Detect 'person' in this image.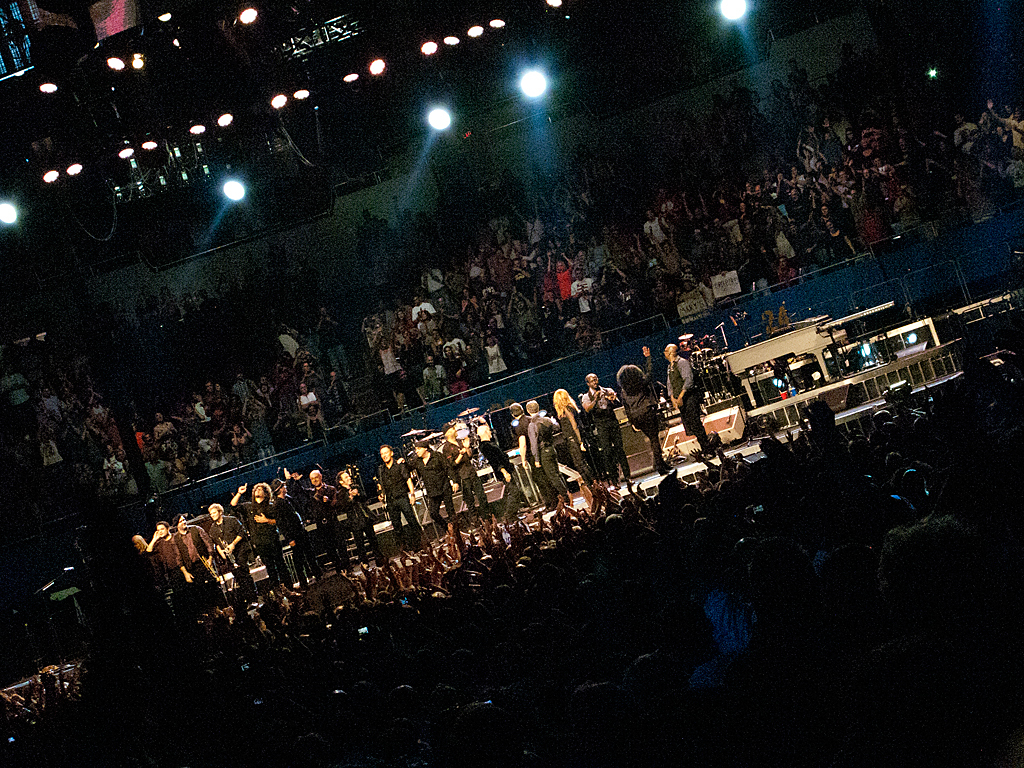
Detection: box(551, 386, 595, 508).
